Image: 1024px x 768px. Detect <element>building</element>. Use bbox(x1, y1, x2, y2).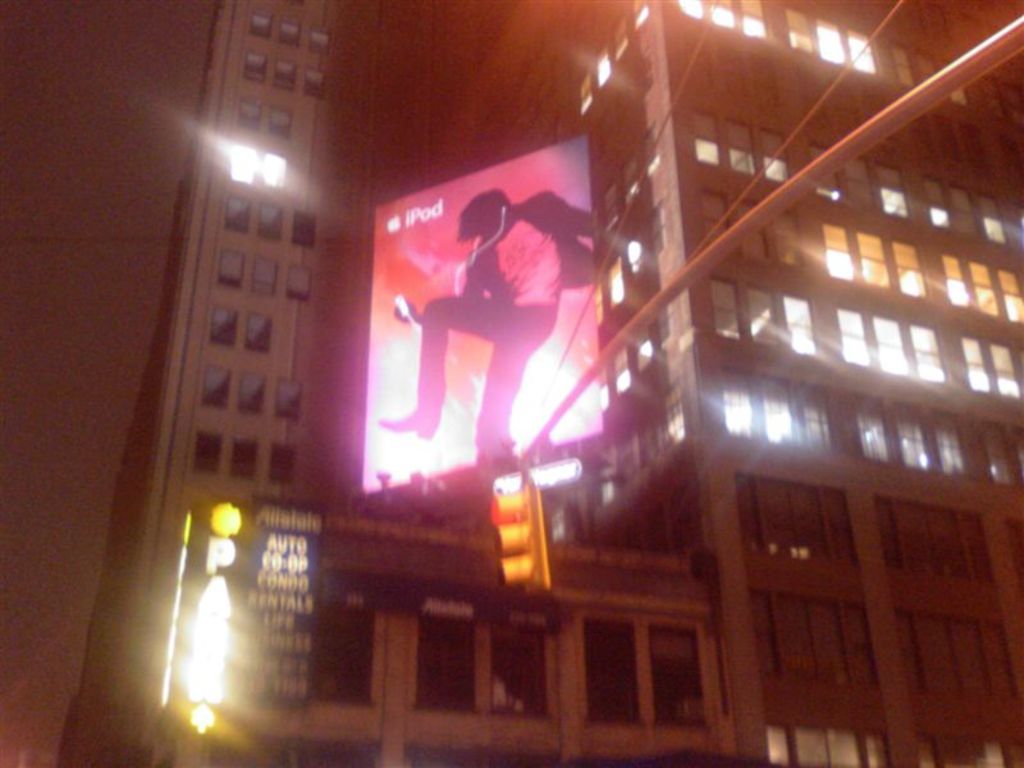
bbox(79, 0, 1023, 767).
